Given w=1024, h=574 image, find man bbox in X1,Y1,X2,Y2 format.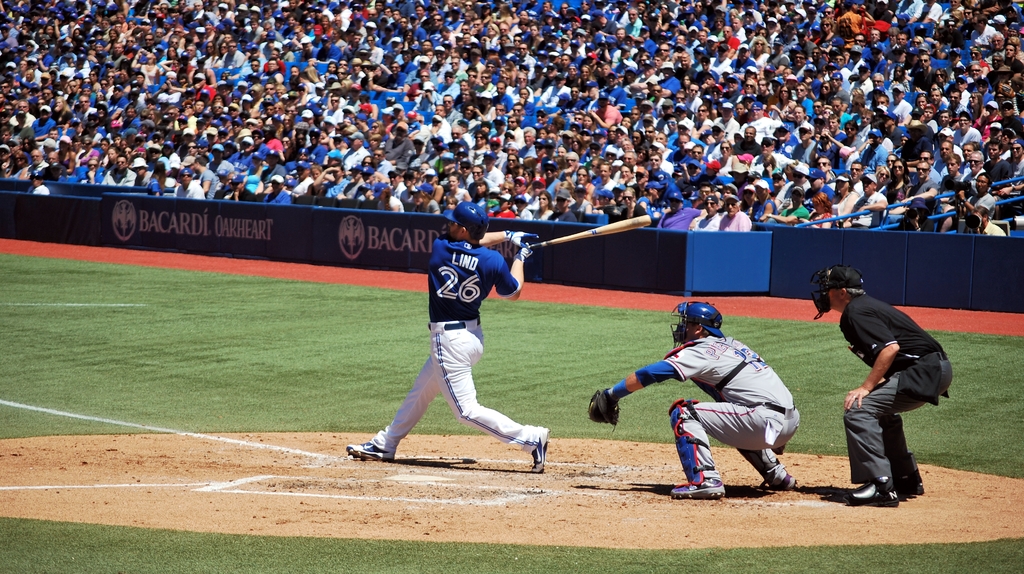
827,68,850,100.
